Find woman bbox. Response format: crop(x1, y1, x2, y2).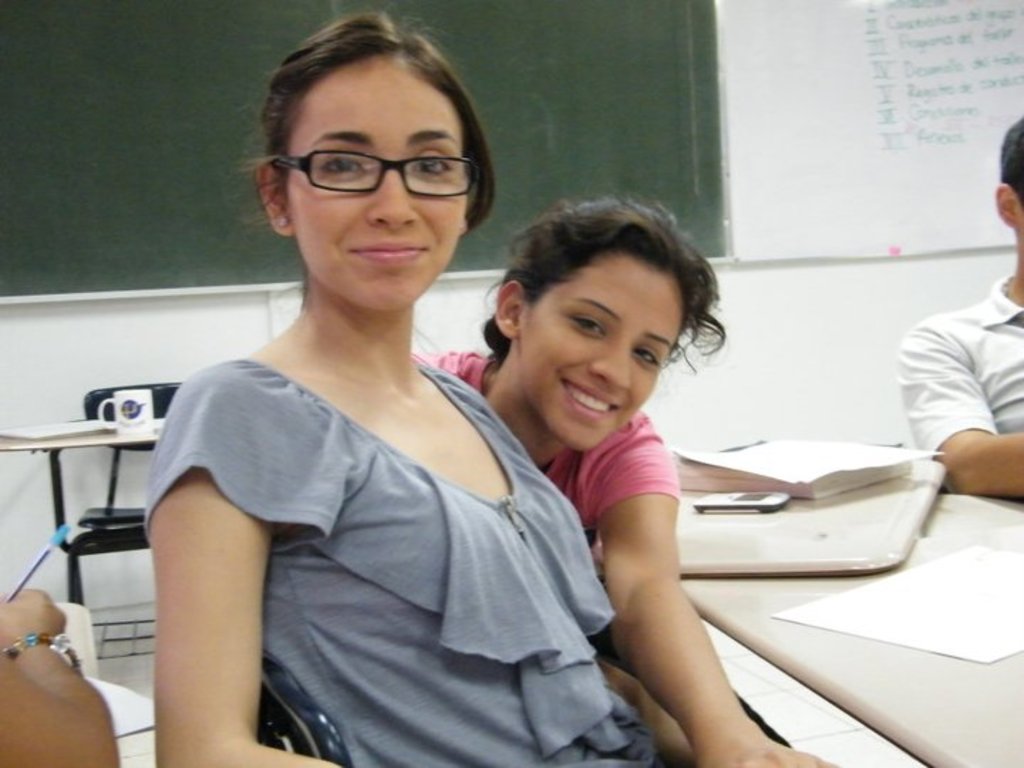
crop(418, 191, 858, 767).
